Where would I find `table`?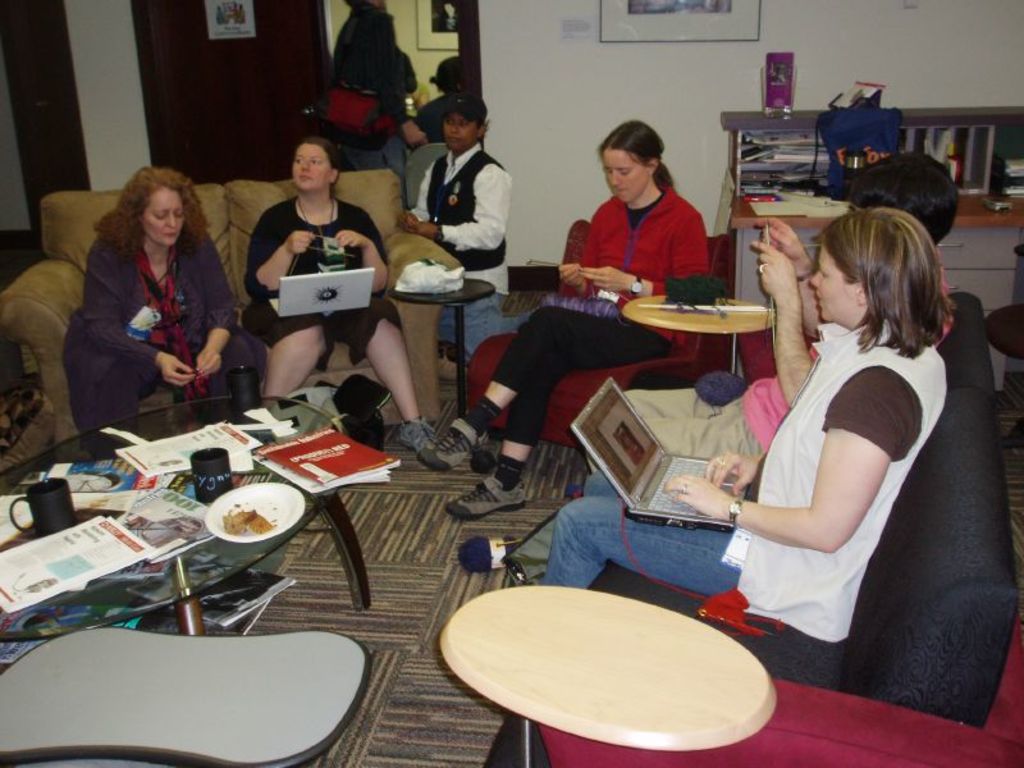
At [0,626,372,764].
